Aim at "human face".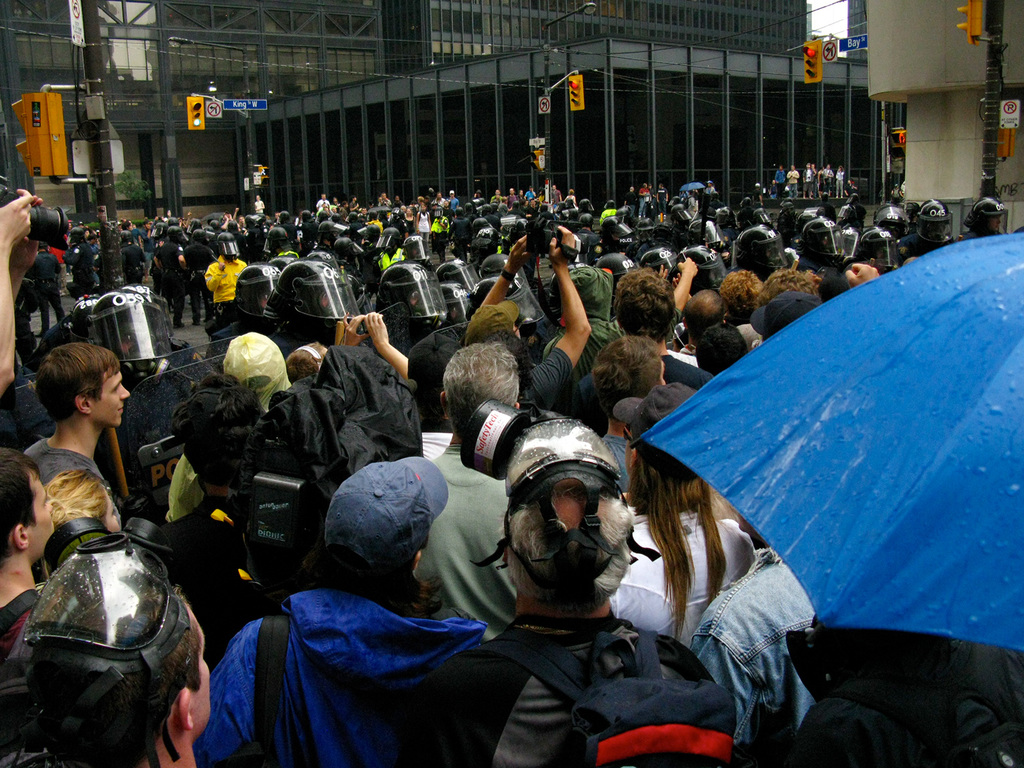
Aimed at BBox(28, 480, 58, 564).
